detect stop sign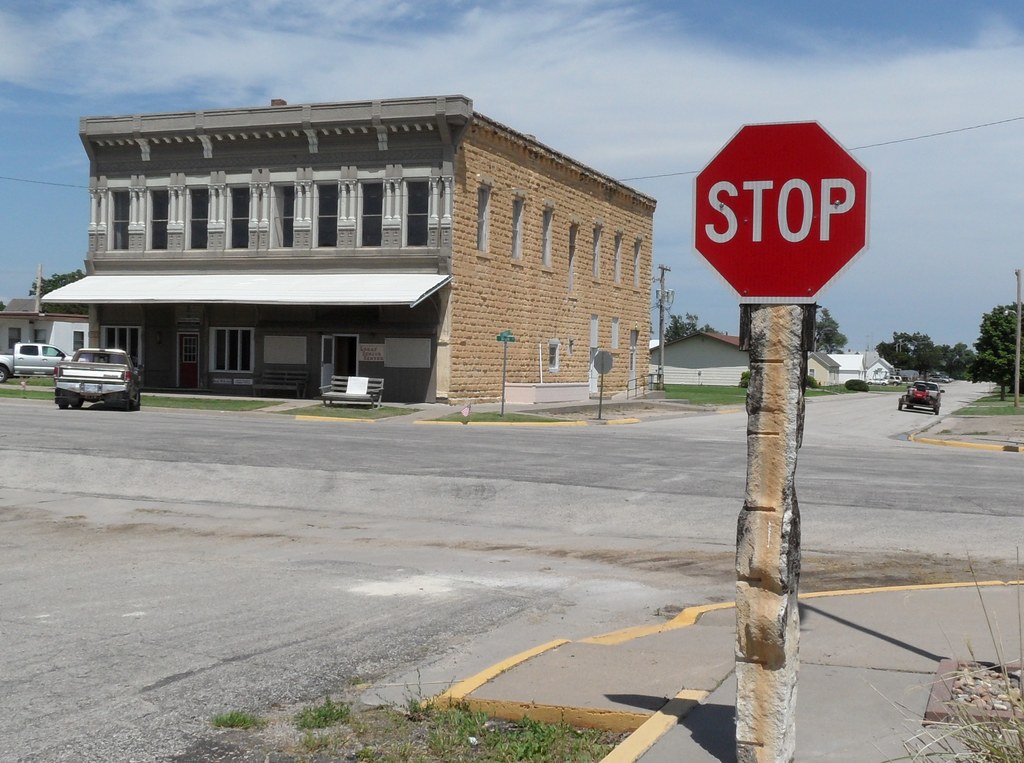
detection(692, 118, 873, 304)
